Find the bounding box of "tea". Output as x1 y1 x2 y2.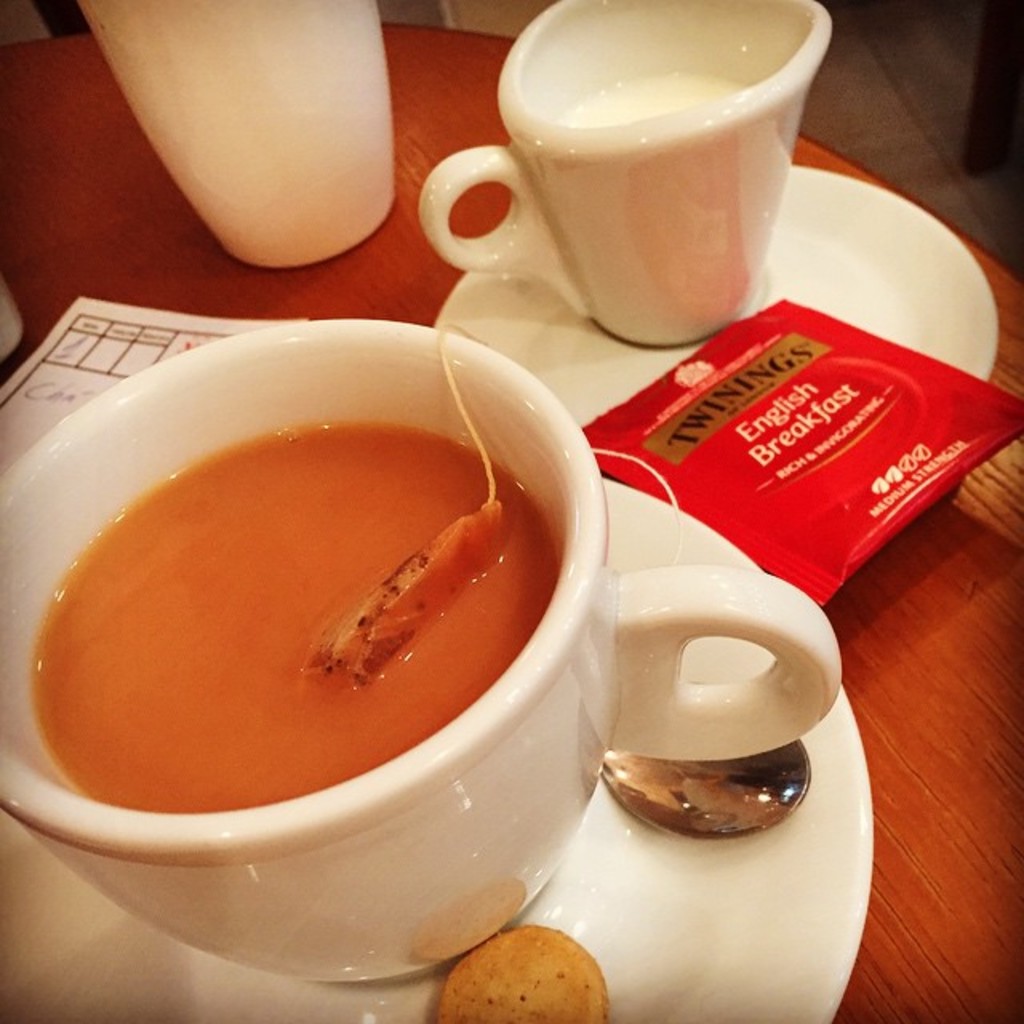
30 418 557 813.
